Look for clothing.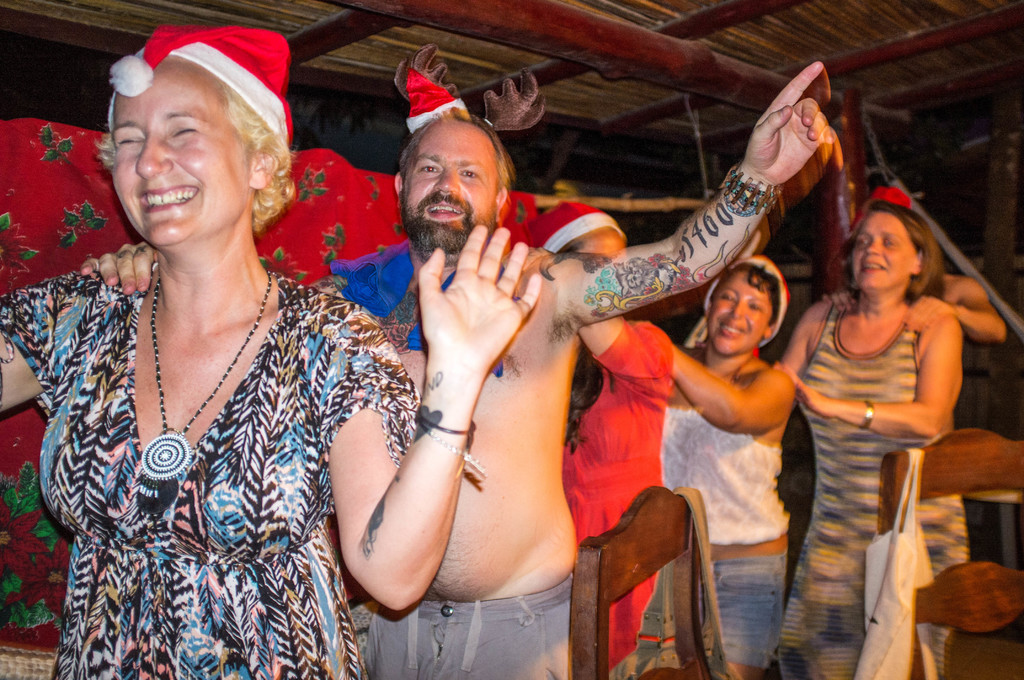
Found: [787, 293, 973, 679].
